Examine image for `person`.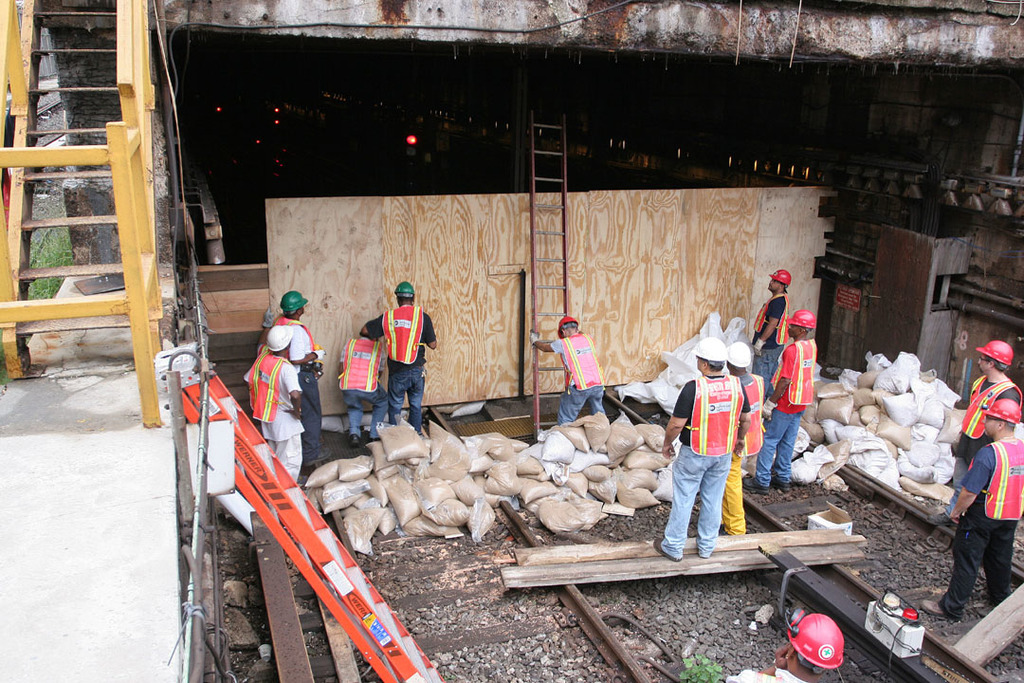
Examination result: bbox=(524, 309, 610, 429).
